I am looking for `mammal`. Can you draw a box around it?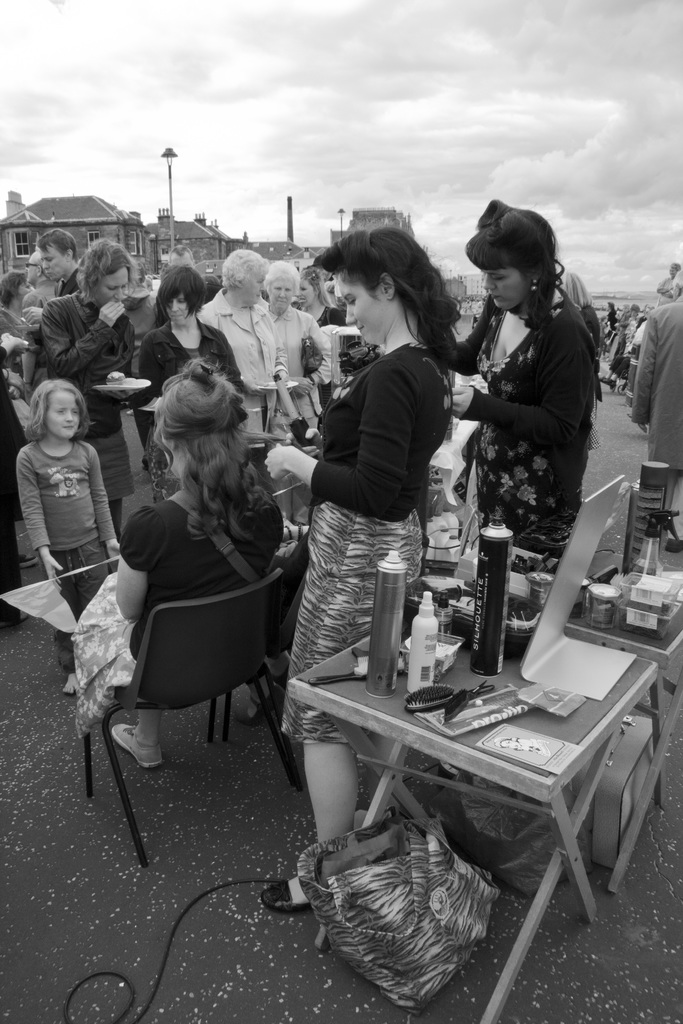
Sure, the bounding box is box=[108, 362, 288, 771].
